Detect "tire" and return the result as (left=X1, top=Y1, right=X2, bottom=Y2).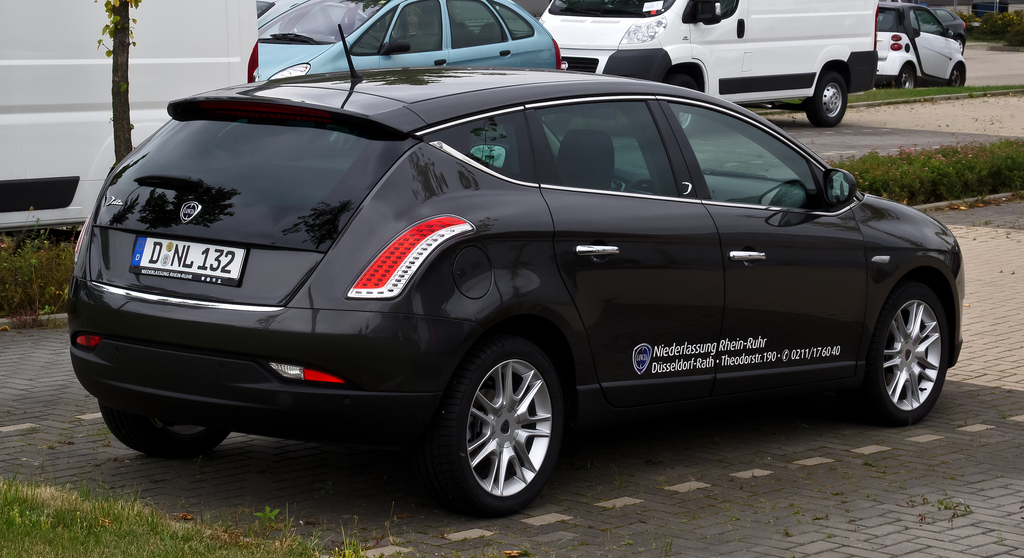
(left=895, top=63, right=916, bottom=88).
